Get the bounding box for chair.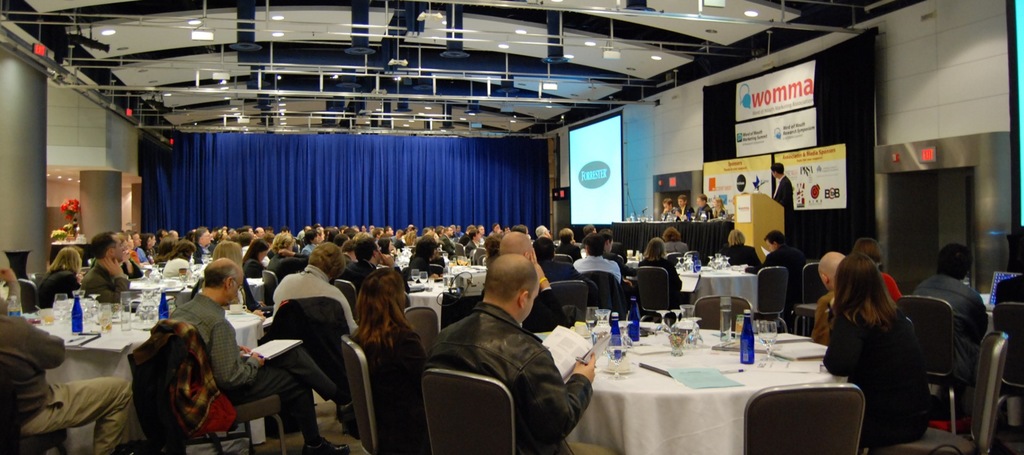
(341, 326, 420, 454).
